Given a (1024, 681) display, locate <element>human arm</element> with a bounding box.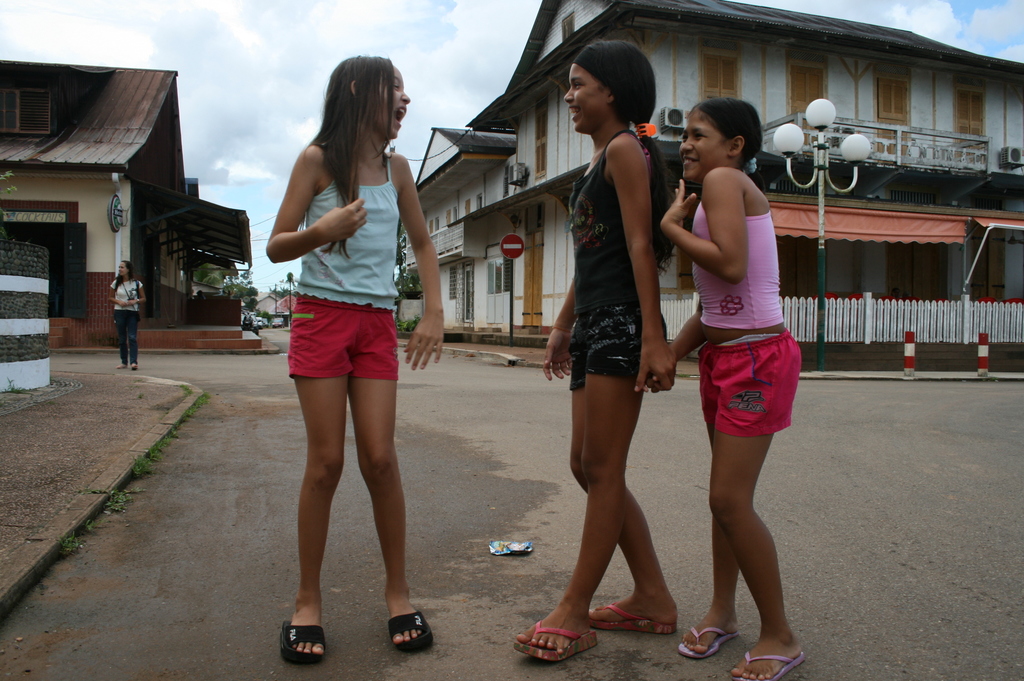
Located: bbox(648, 301, 703, 395).
